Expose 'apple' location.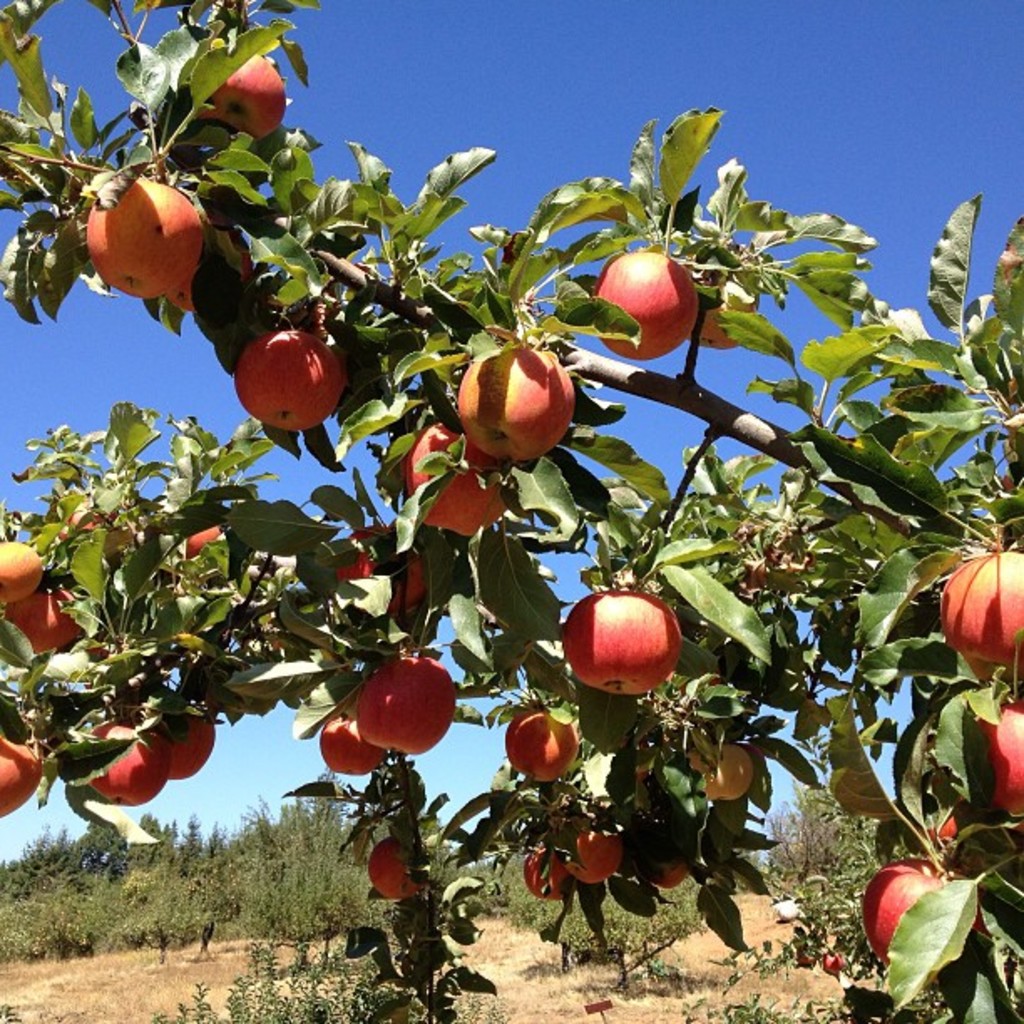
Exposed at crop(166, 224, 258, 311).
